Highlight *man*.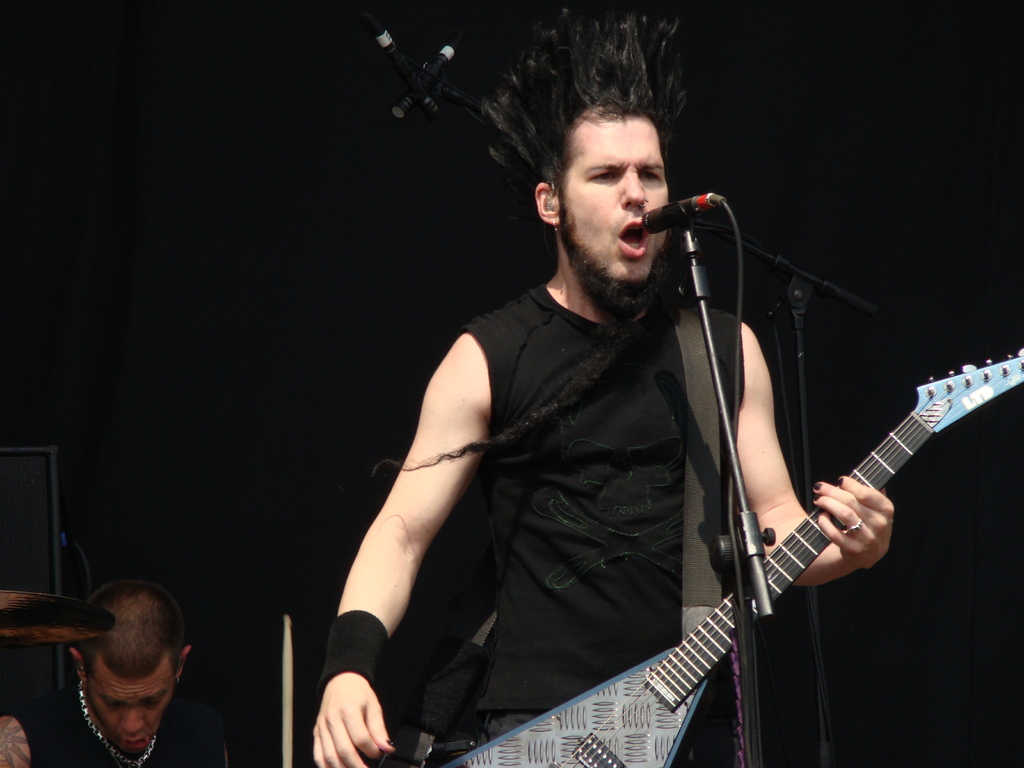
Highlighted region: {"left": 298, "top": 48, "right": 903, "bottom": 767}.
